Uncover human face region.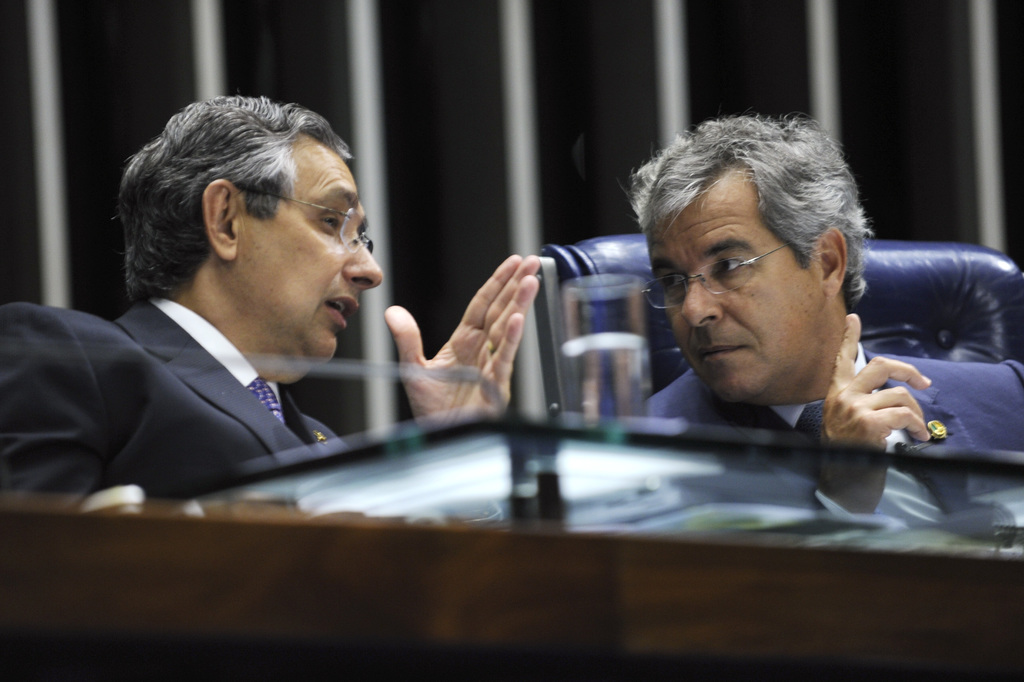
Uncovered: left=238, top=131, right=382, bottom=369.
